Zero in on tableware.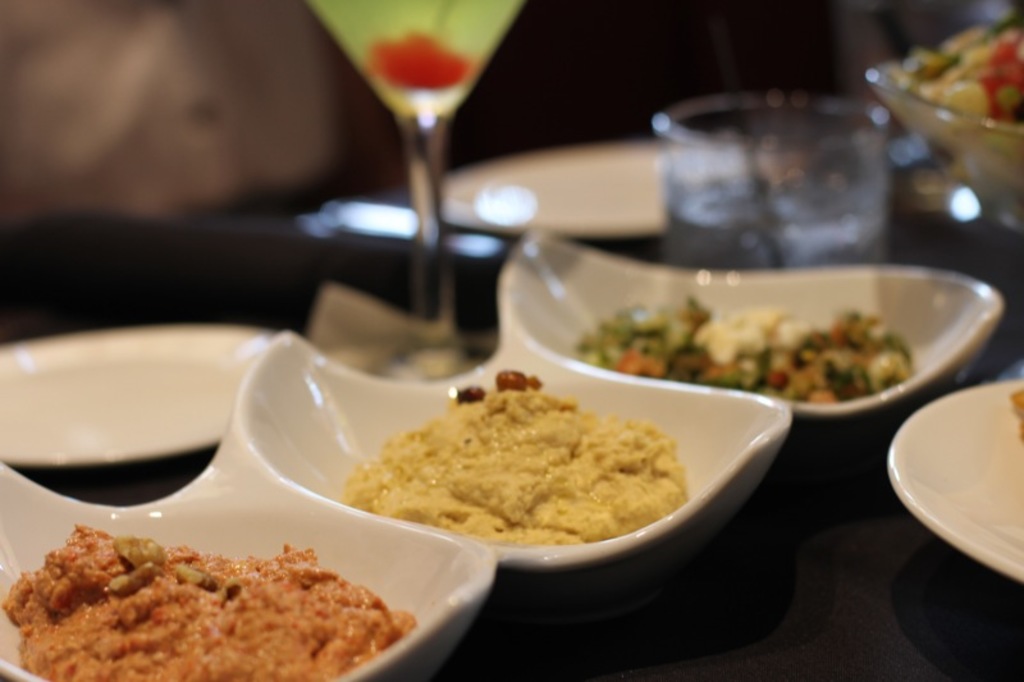
Zeroed in: [left=901, top=381, right=1019, bottom=586].
